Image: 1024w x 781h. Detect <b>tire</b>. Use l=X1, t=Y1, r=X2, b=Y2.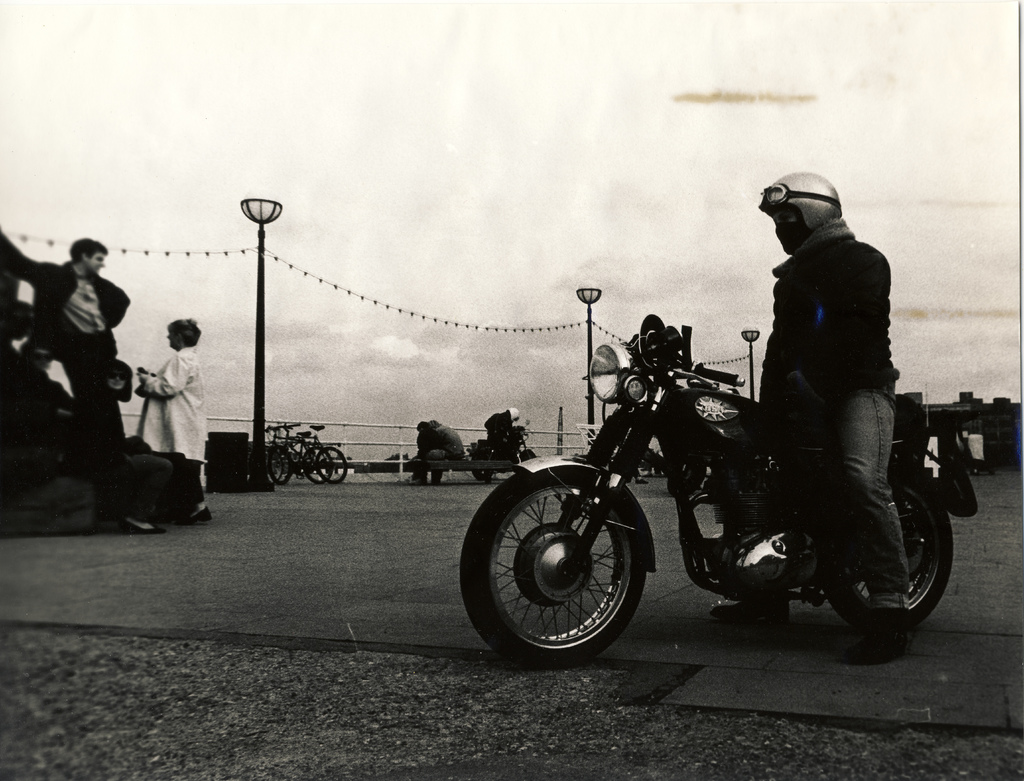
l=307, t=449, r=332, b=481.
